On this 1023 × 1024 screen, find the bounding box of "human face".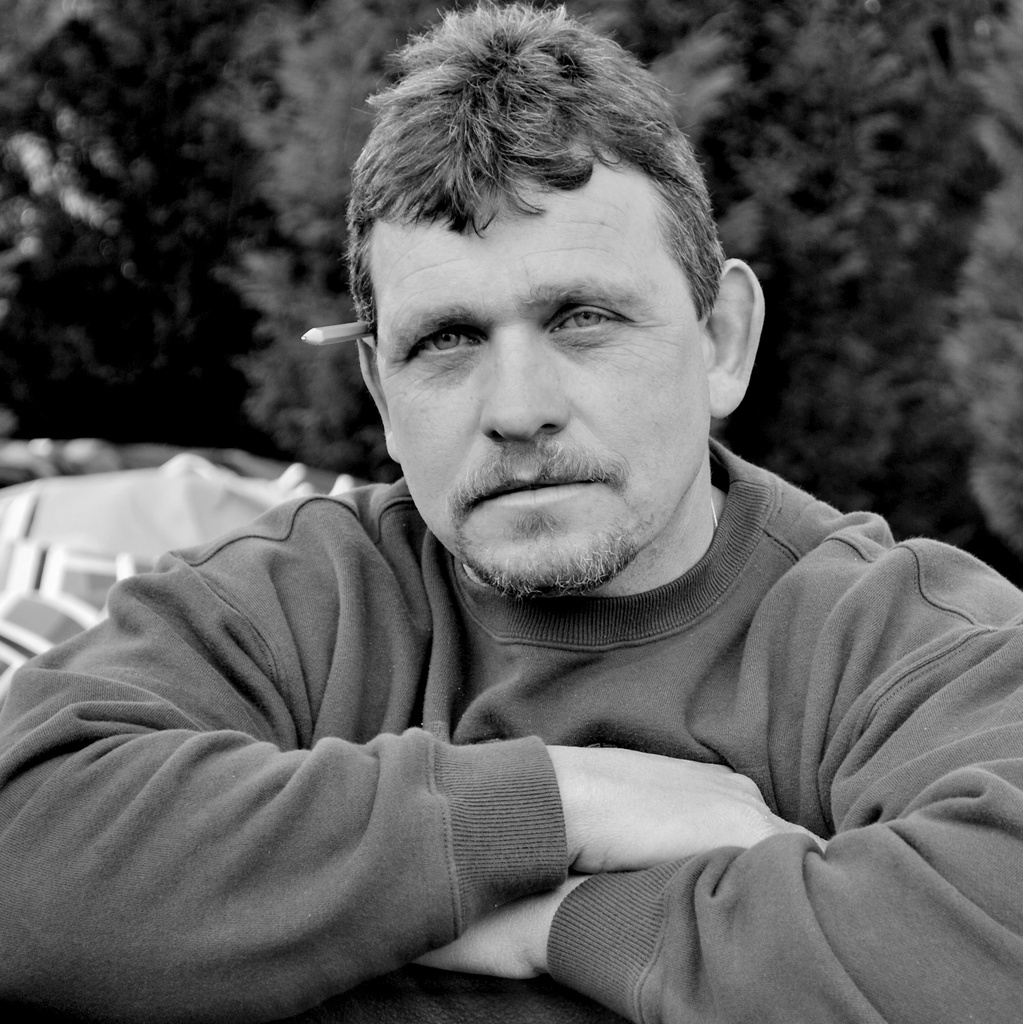
Bounding box: 374, 169, 710, 582.
